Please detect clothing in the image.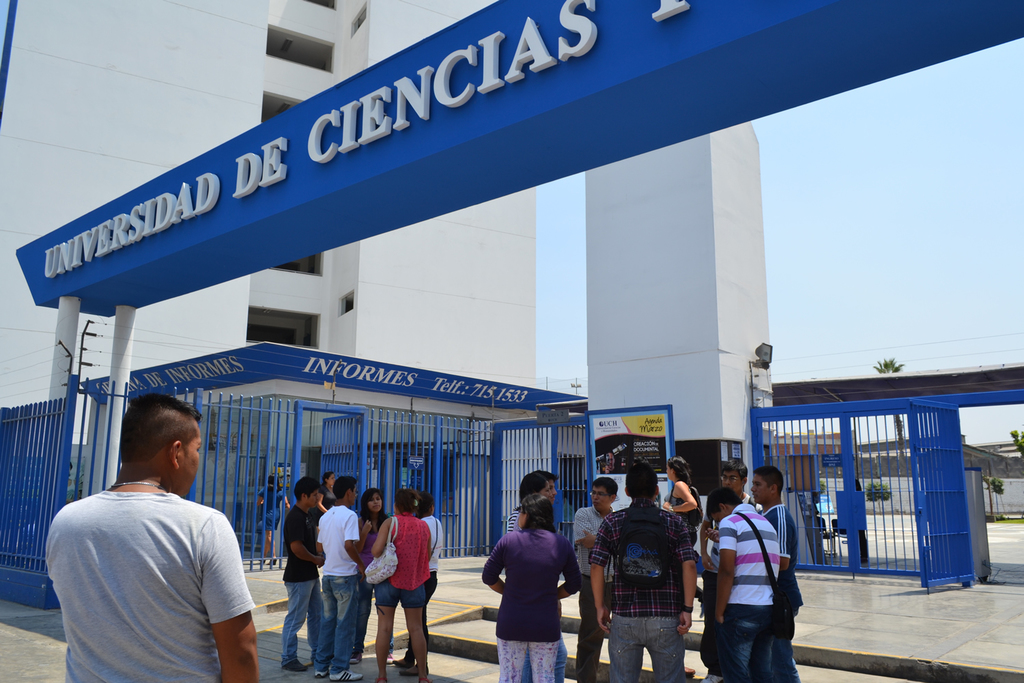
l=354, t=527, r=393, b=653.
